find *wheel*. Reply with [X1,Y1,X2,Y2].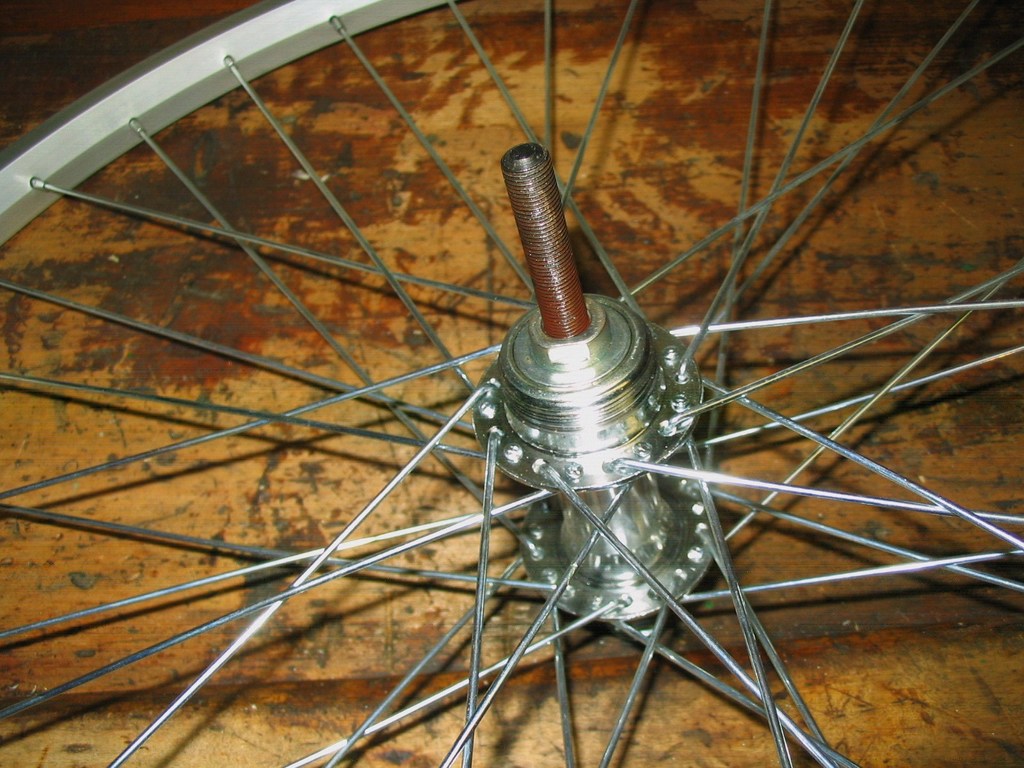
[28,38,984,767].
